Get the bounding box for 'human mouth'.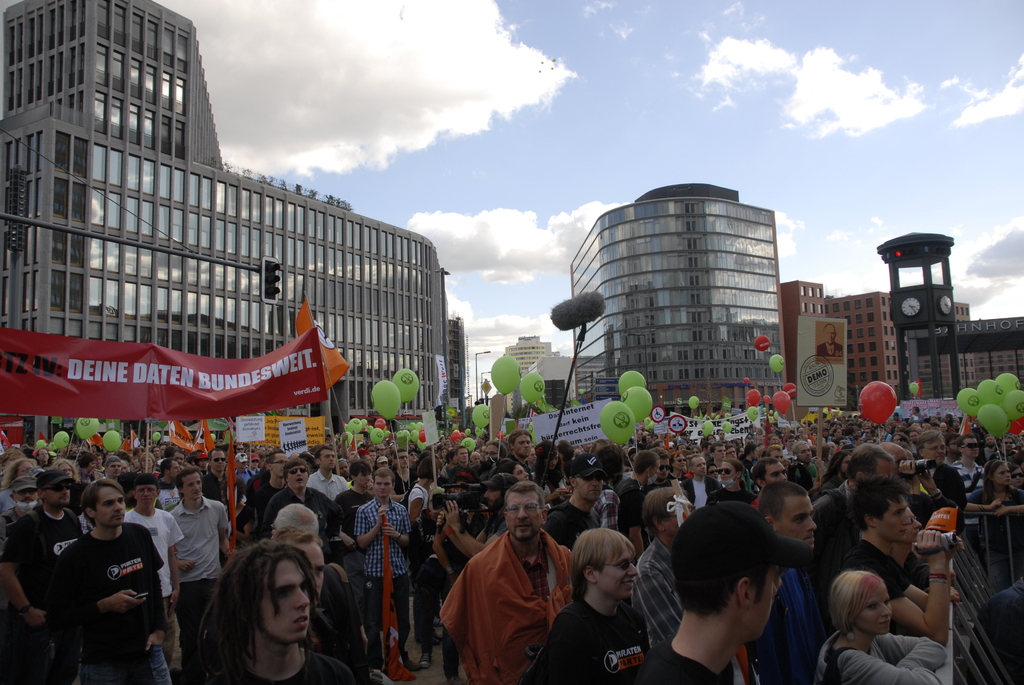
x1=113, y1=514, x2=124, y2=519.
